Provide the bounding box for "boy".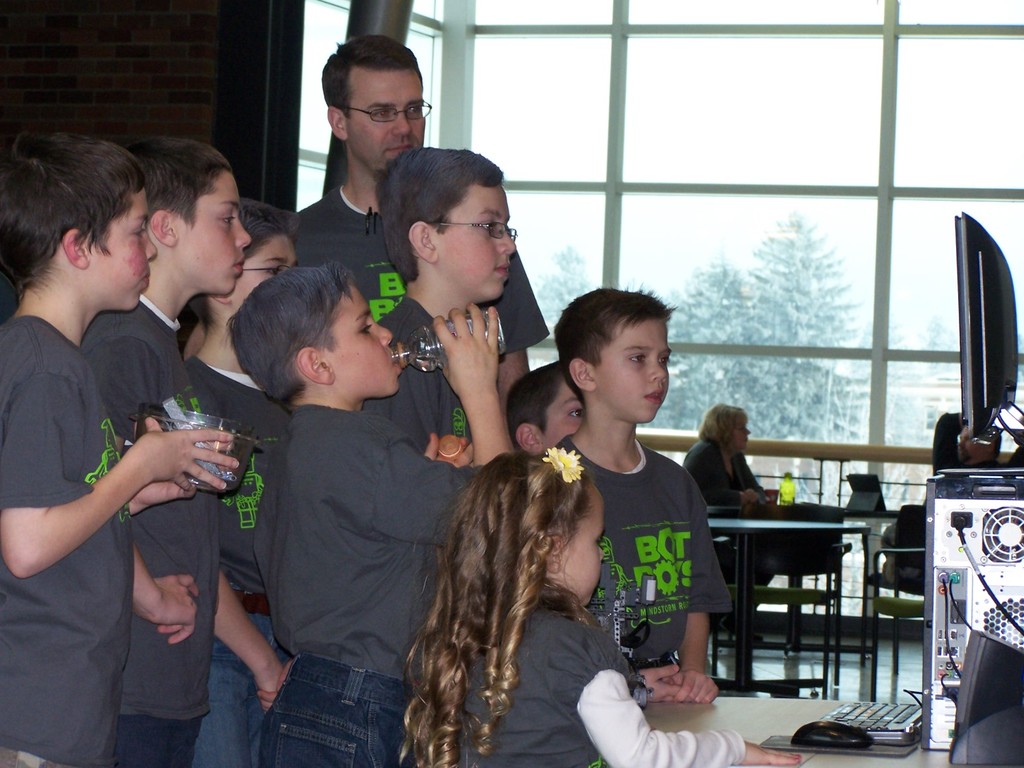
locate(555, 289, 732, 701).
